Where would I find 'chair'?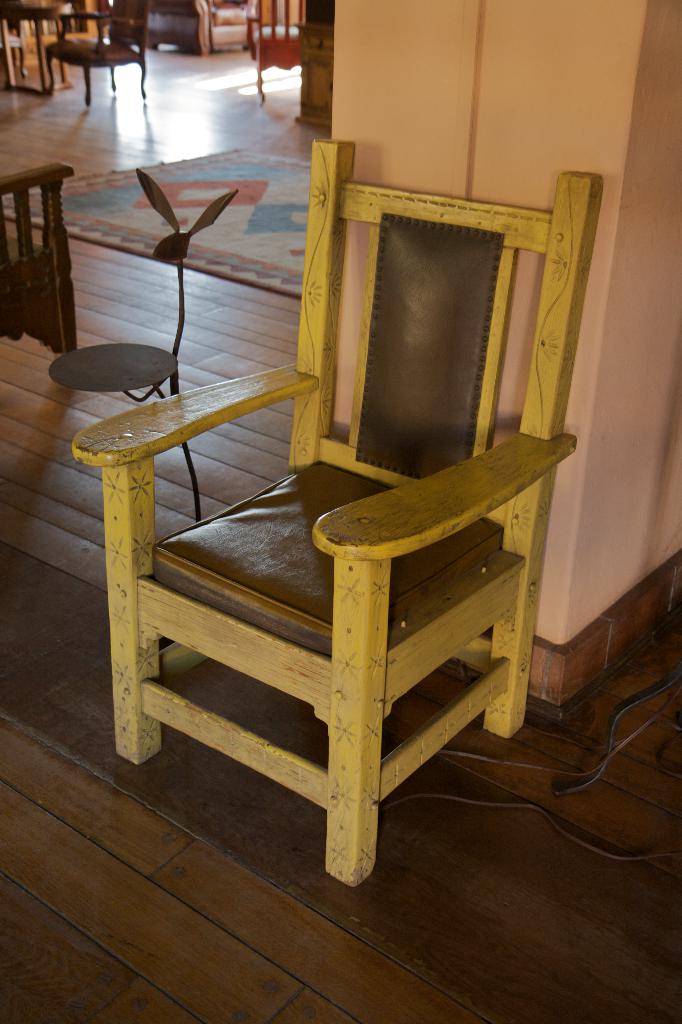
At 134, 0, 260, 55.
